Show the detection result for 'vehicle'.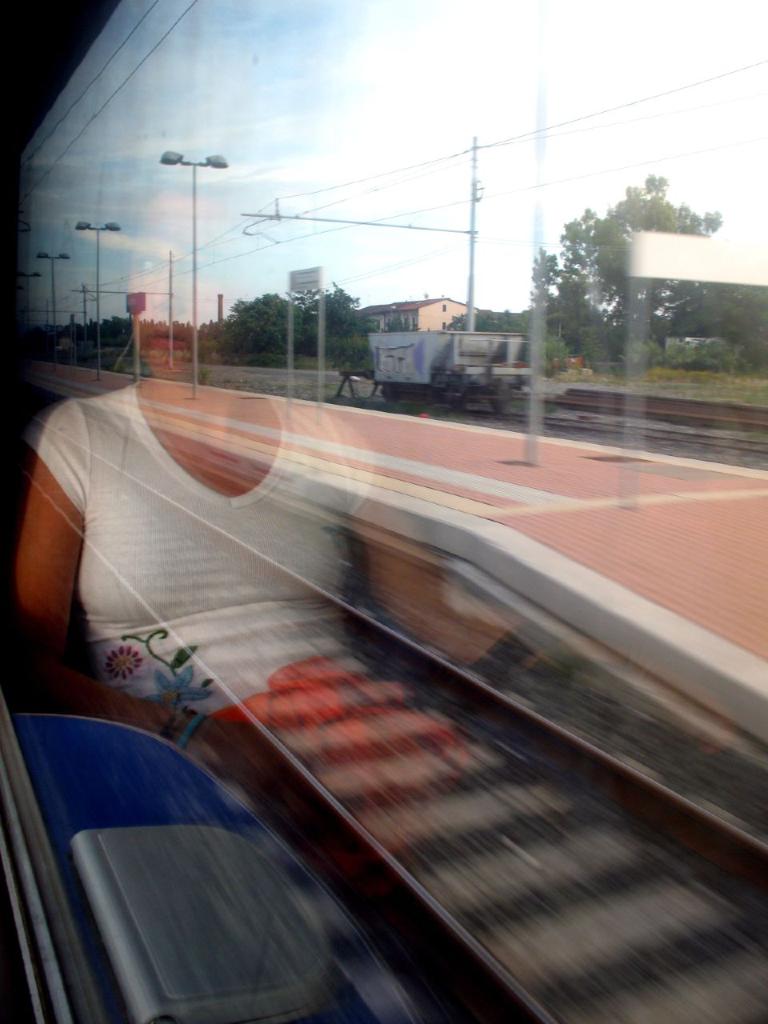
367:327:533:411.
